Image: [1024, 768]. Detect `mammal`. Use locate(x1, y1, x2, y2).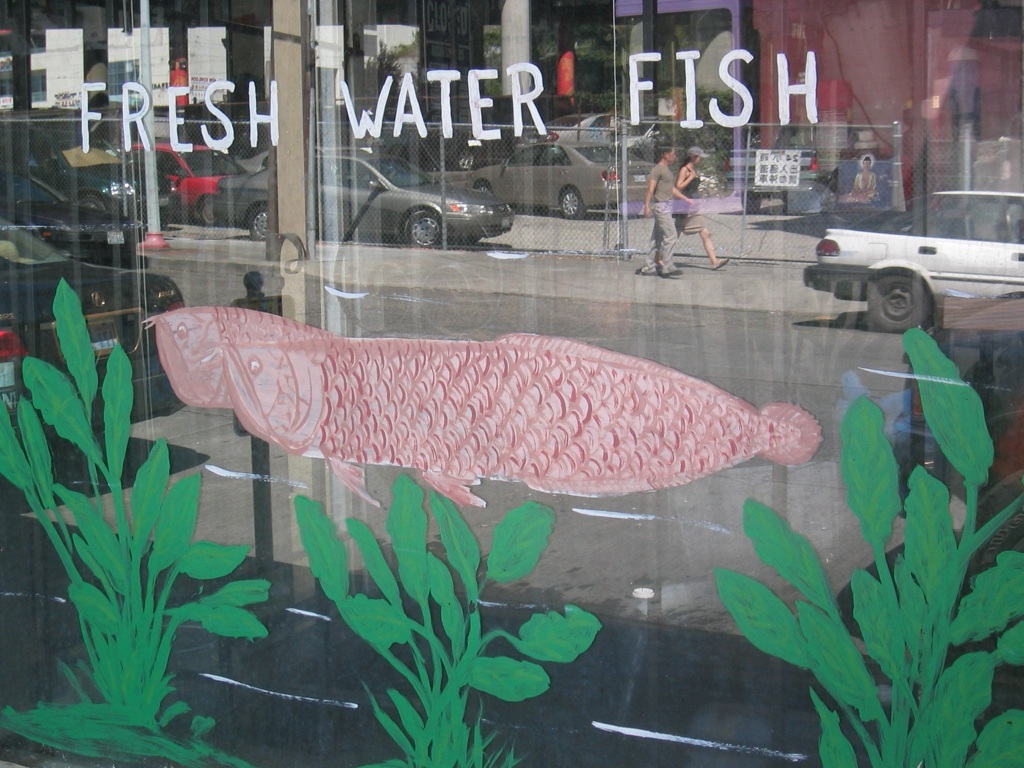
locate(629, 125, 698, 276).
